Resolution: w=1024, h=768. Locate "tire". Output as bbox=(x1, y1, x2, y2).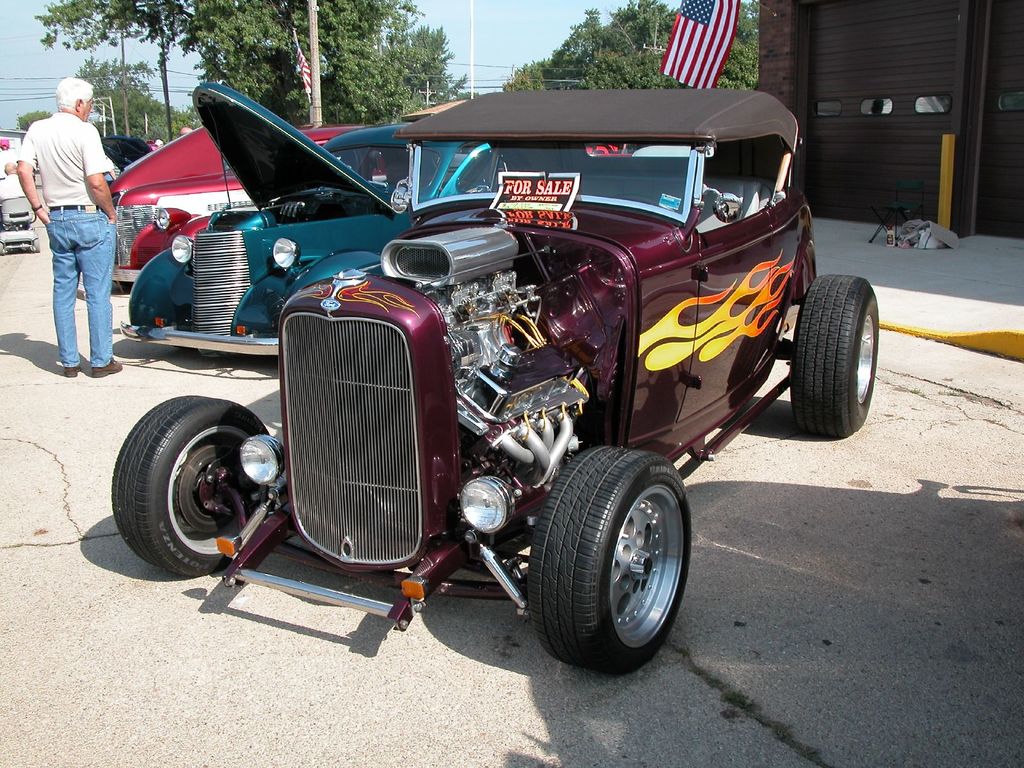
bbox=(791, 277, 883, 435).
